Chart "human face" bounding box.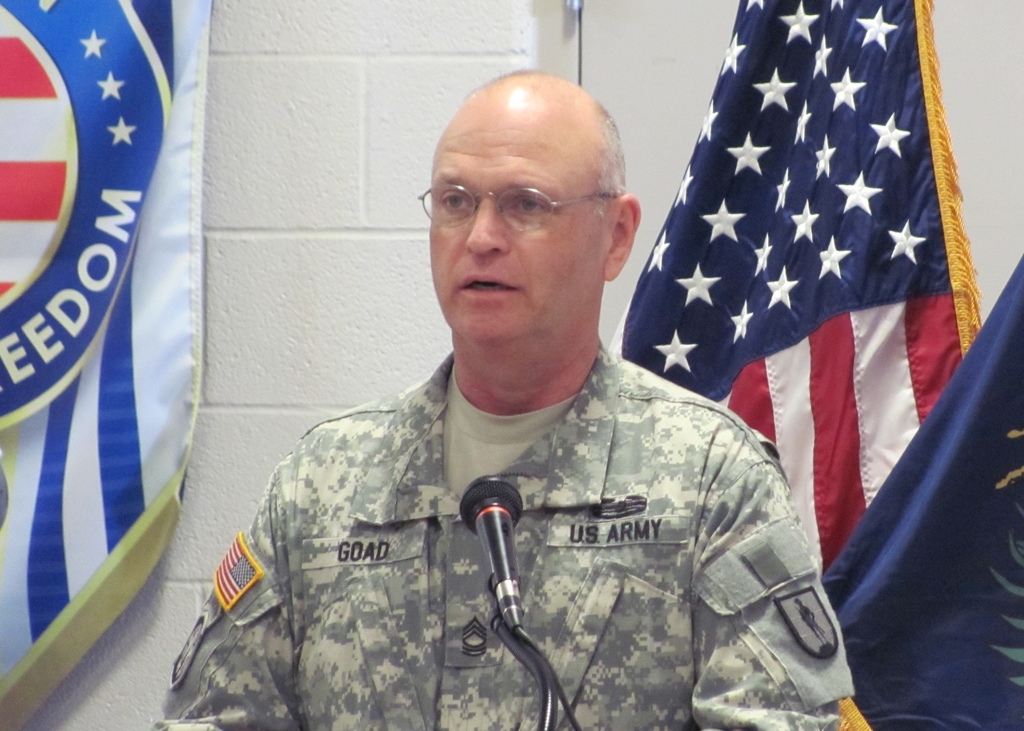
Charted: [426, 106, 602, 342].
